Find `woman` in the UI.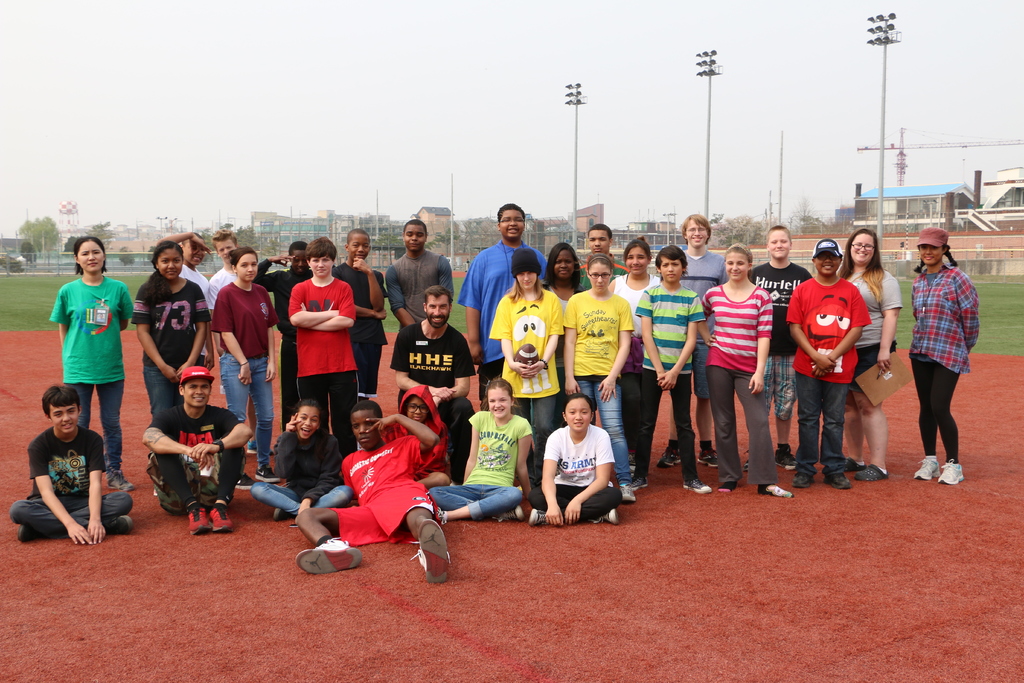
UI element at 11 383 111 559.
